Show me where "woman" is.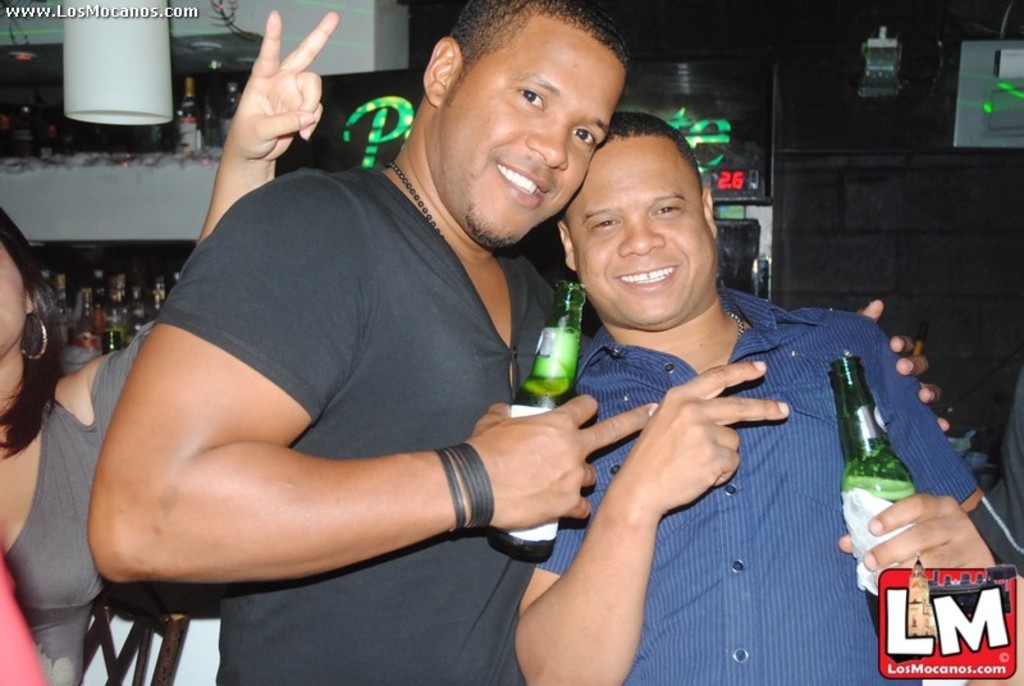
"woman" is at crop(0, 9, 340, 685).
